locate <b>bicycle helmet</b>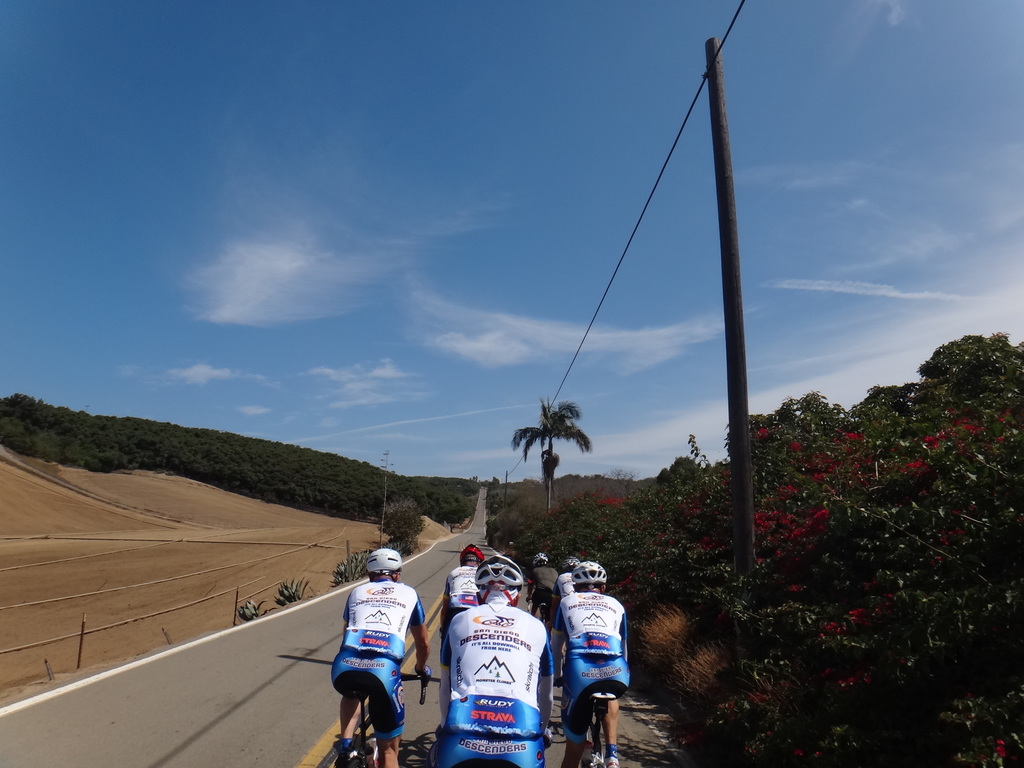
(x1=532, y1=555, x2=545, y2=563)
